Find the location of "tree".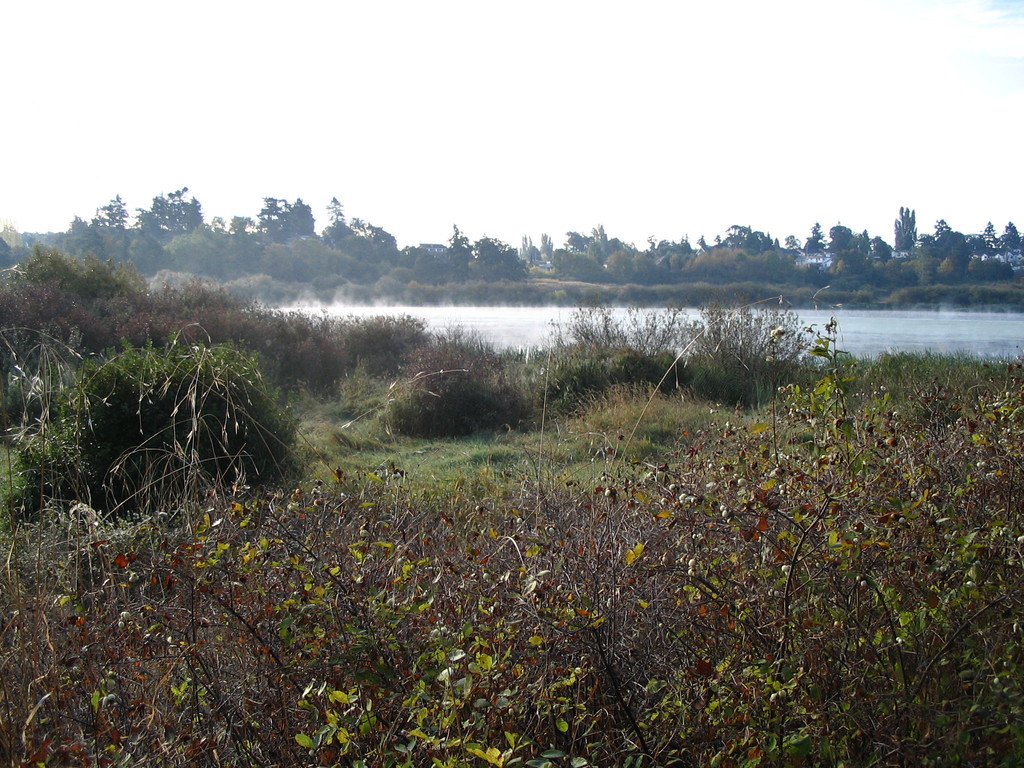
Location: (x1=471, y1=232, x2=519, y2=272).
